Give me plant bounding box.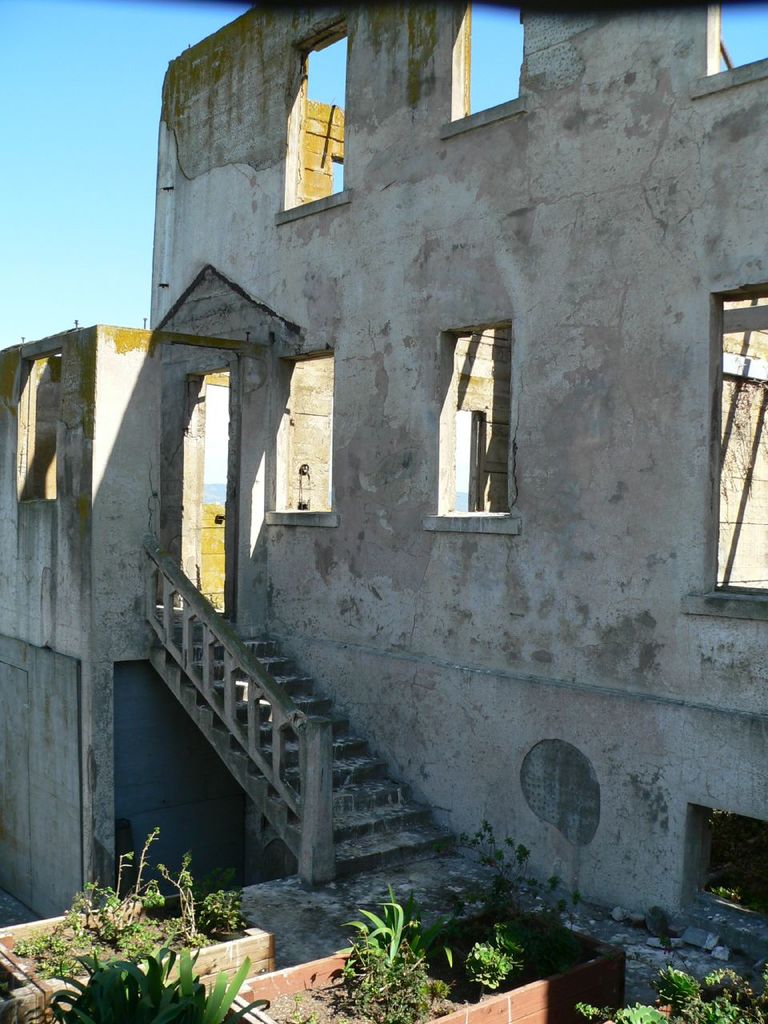
select_region(0, 811, 285, 1005).
